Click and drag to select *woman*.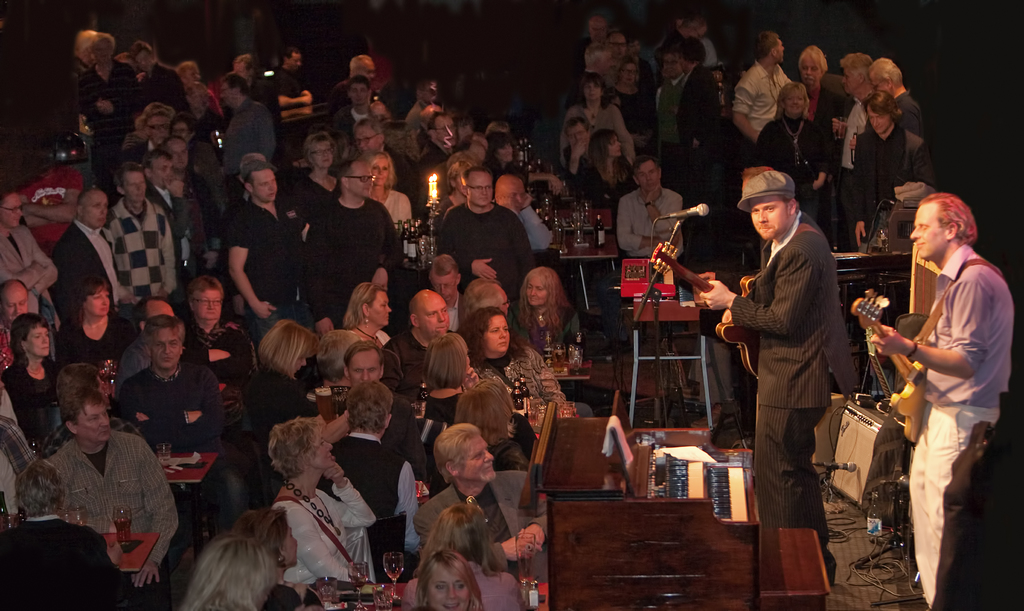
Selection: select_region(748, 79, 831, 221).
